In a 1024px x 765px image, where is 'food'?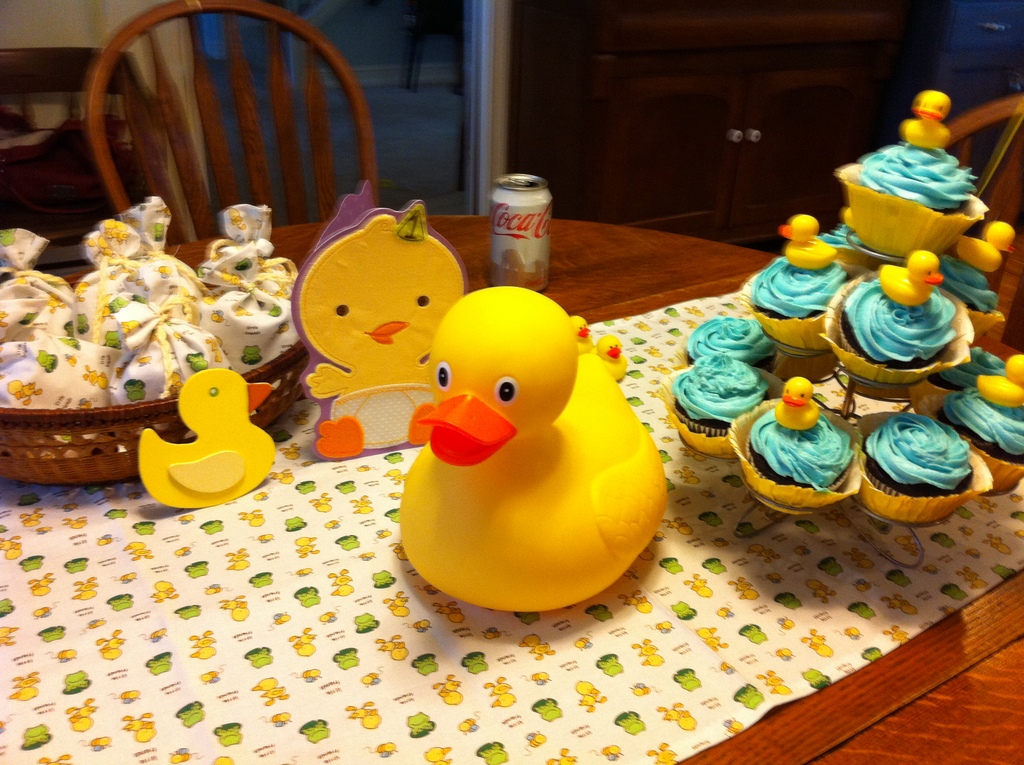
bbox(669, 350, 769, 439).
